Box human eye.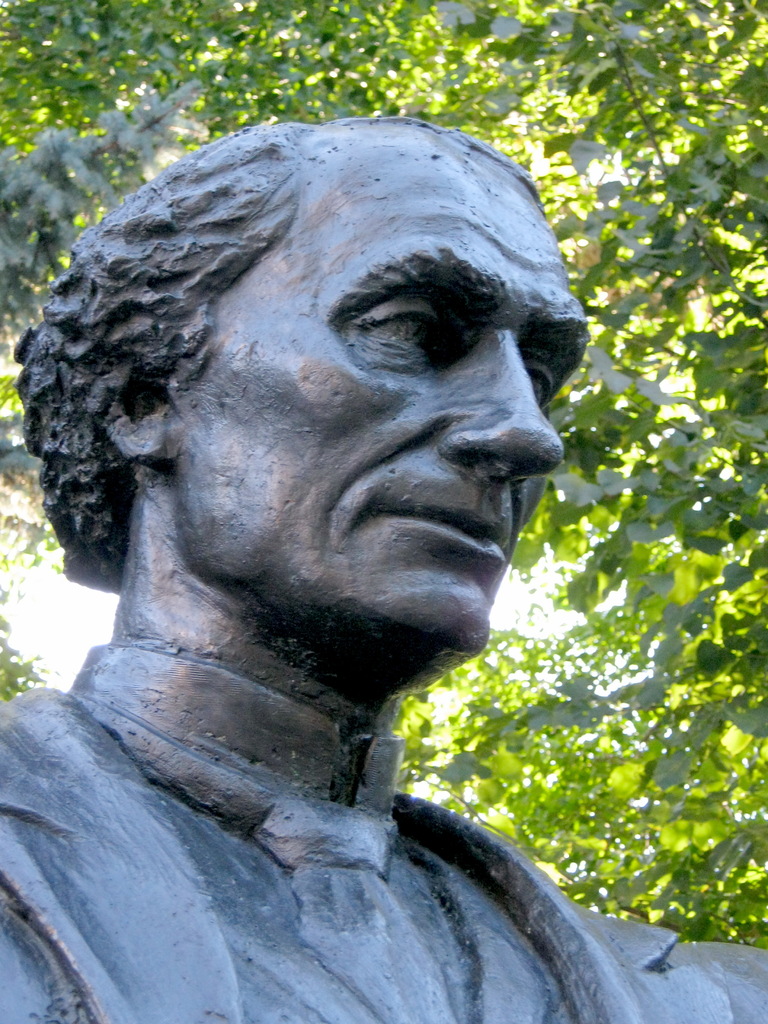
select_region(333, 298, 469, 354).
